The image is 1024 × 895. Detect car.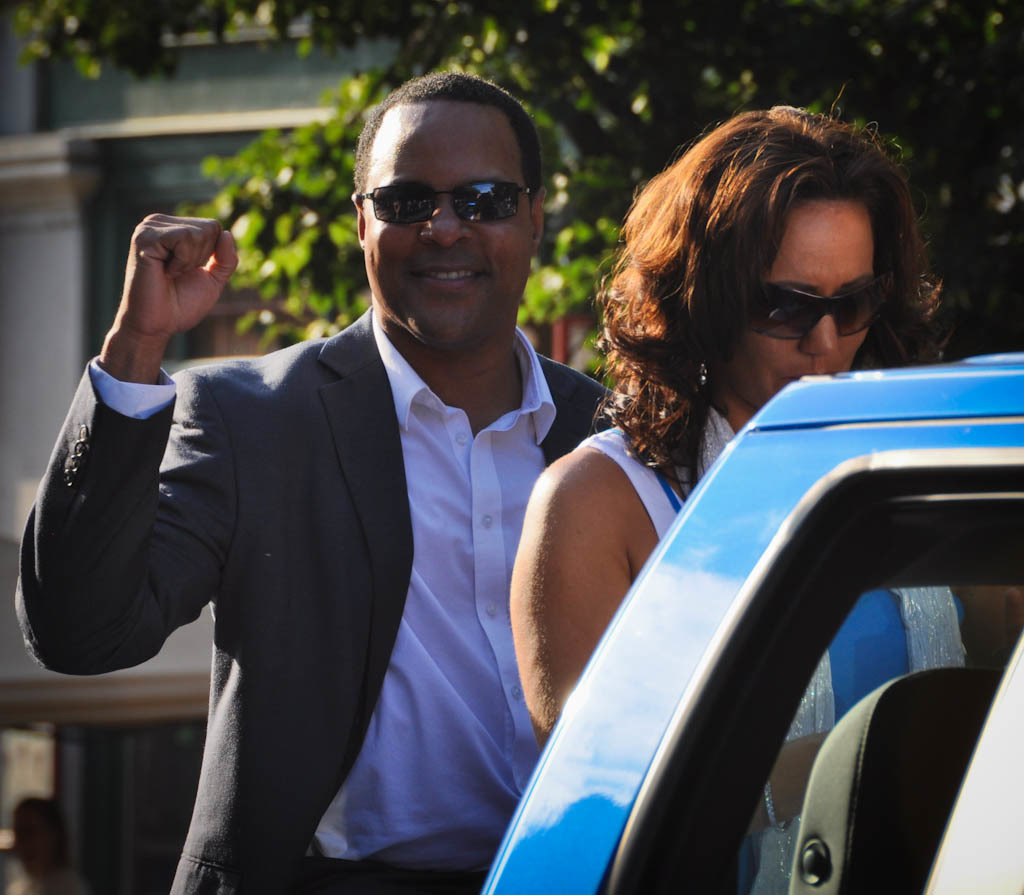
Detection: [479,345,1023,894].
